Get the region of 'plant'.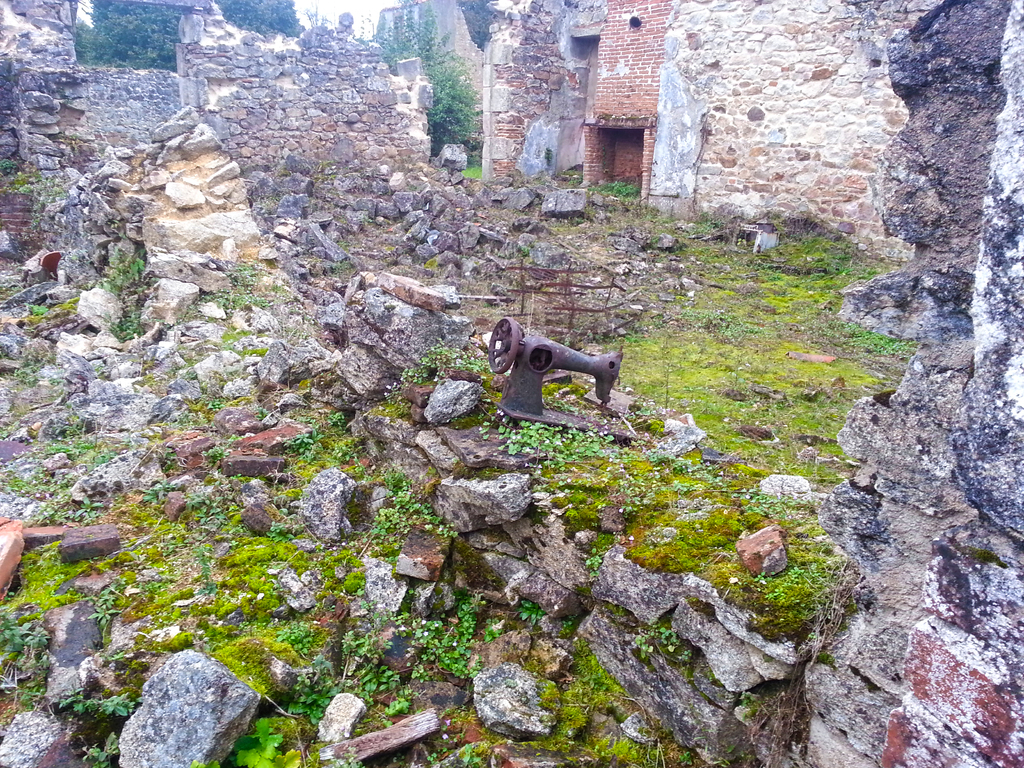
0, 462, 100, 524.
